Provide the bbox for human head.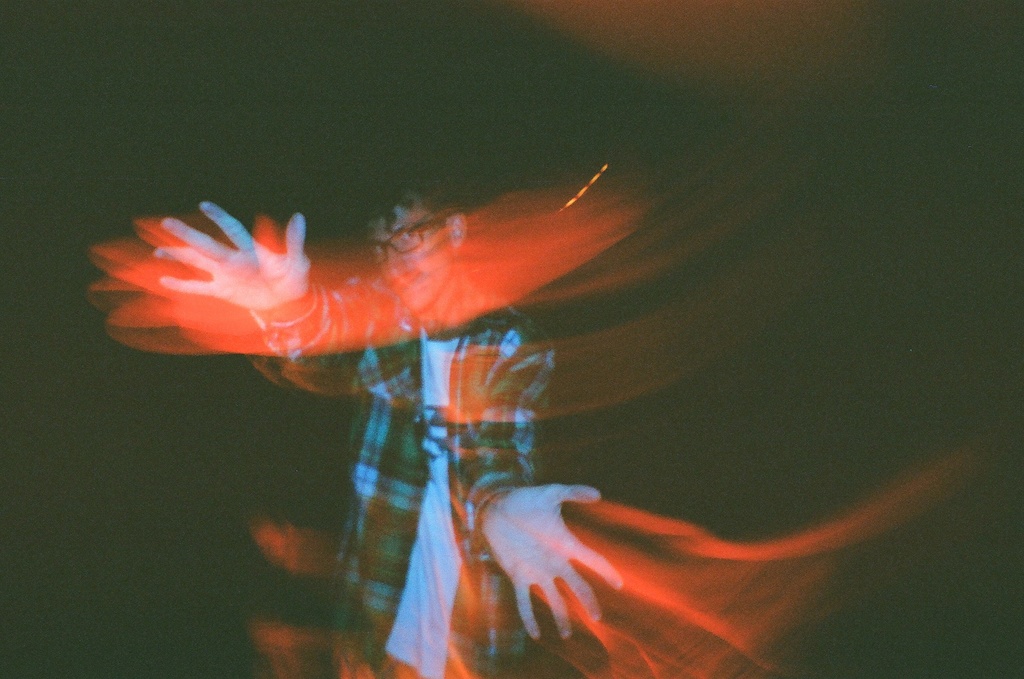
[x1=356, y1=172, x2=469, y2=316].
